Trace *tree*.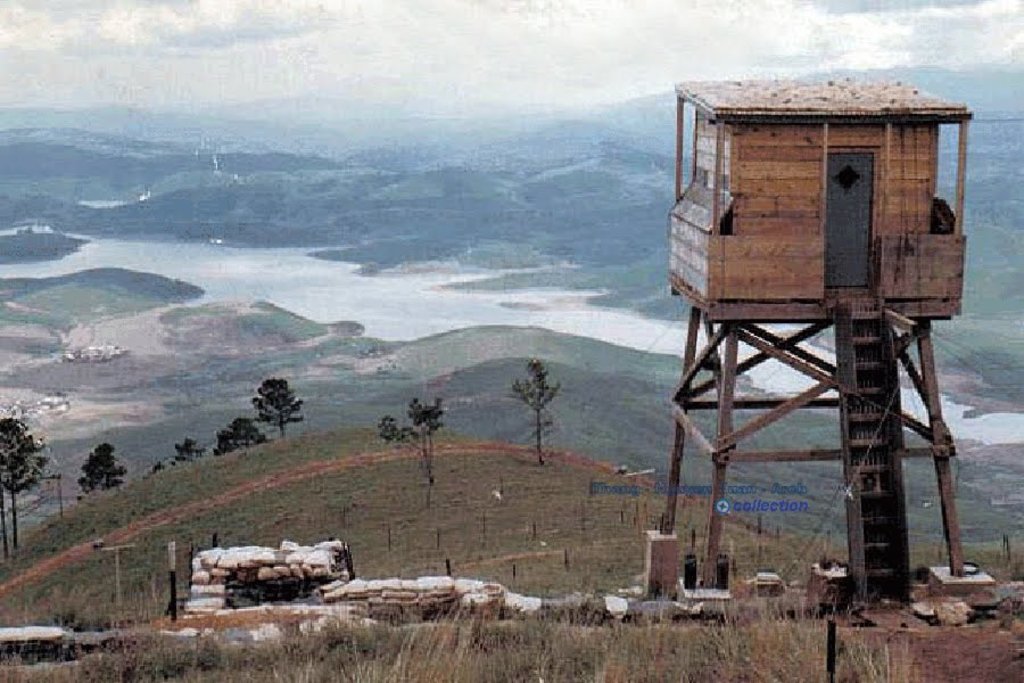
Traced to crop(233, 371, 302, 452).
